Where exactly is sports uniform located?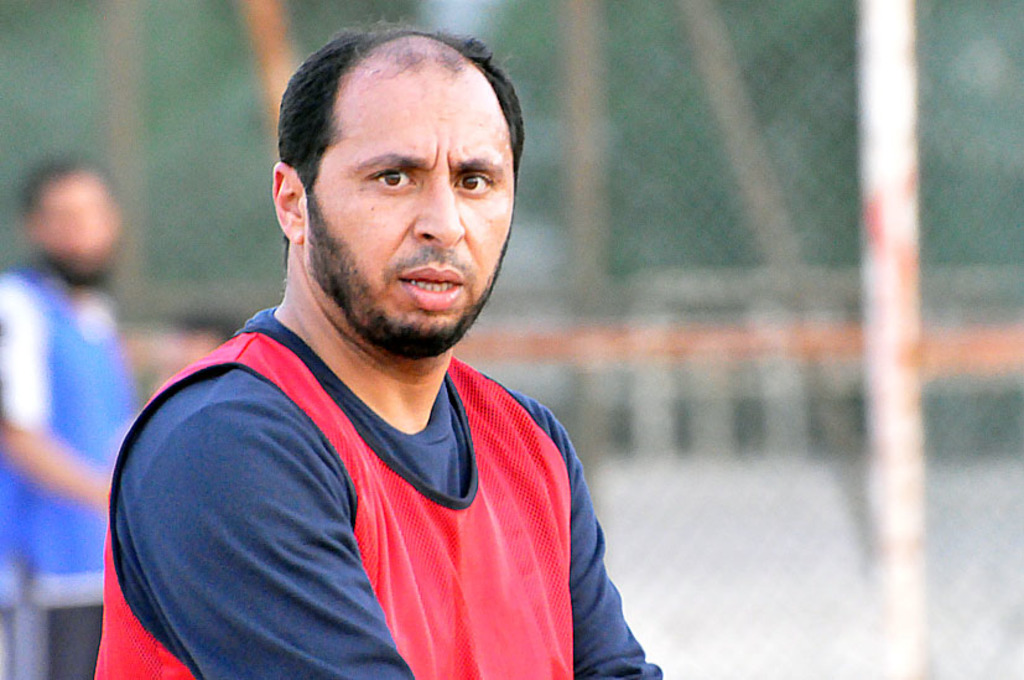
Its bounding box is box(94, 308, 665, 679).
